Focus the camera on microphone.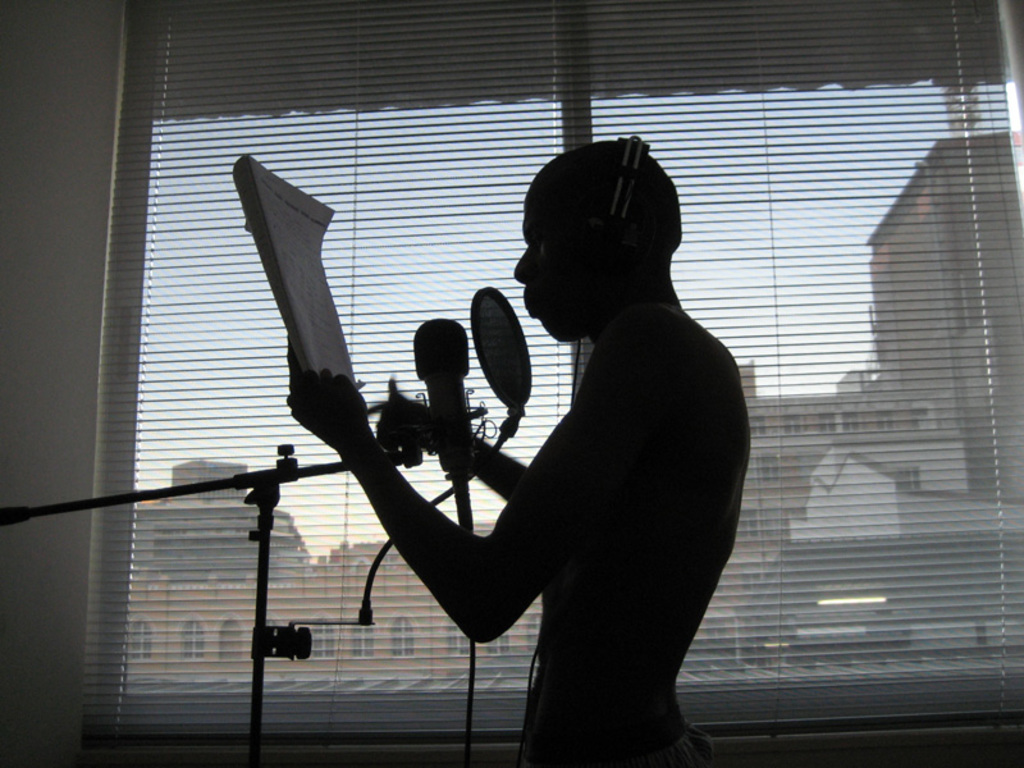
Focus region: x1=408, y1=317, x2=476, y2=471.
